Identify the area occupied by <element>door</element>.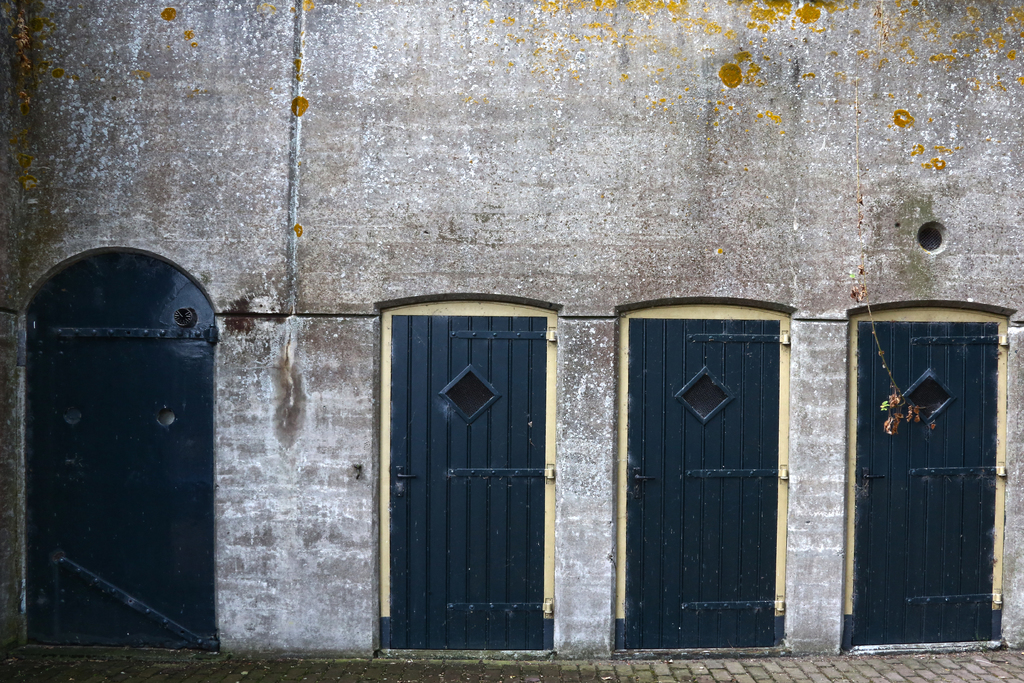
Area: [623,319,789,652].
